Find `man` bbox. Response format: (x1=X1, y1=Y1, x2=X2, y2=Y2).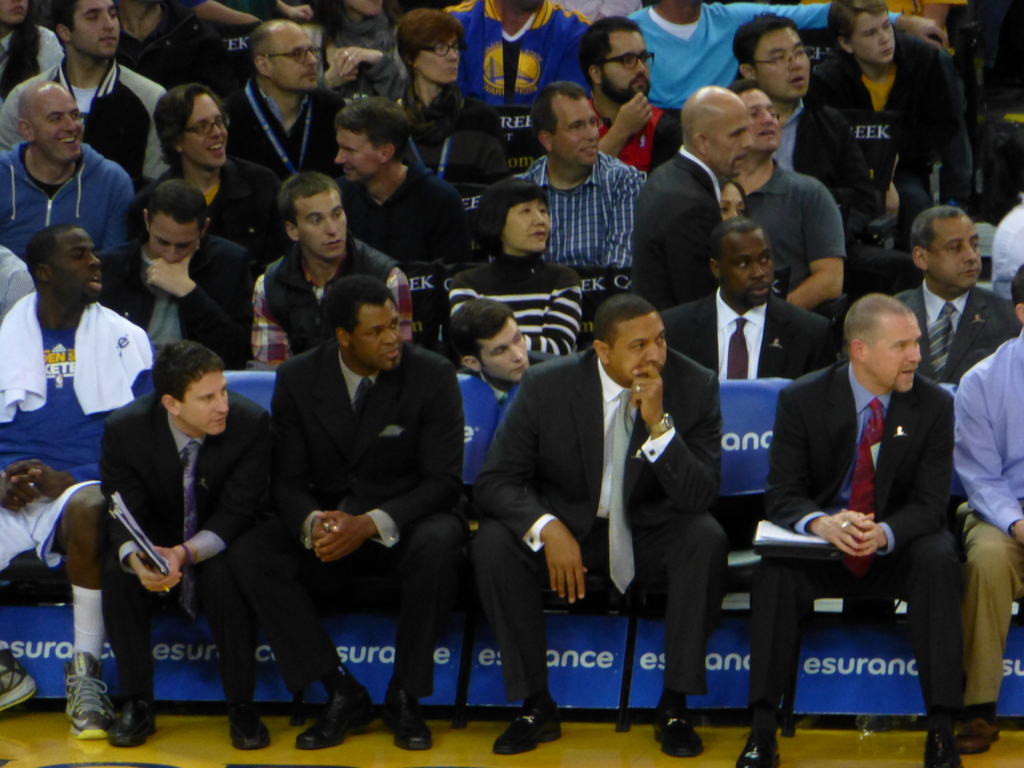
(x1=0, y1=0, x2=159, y2=188).
